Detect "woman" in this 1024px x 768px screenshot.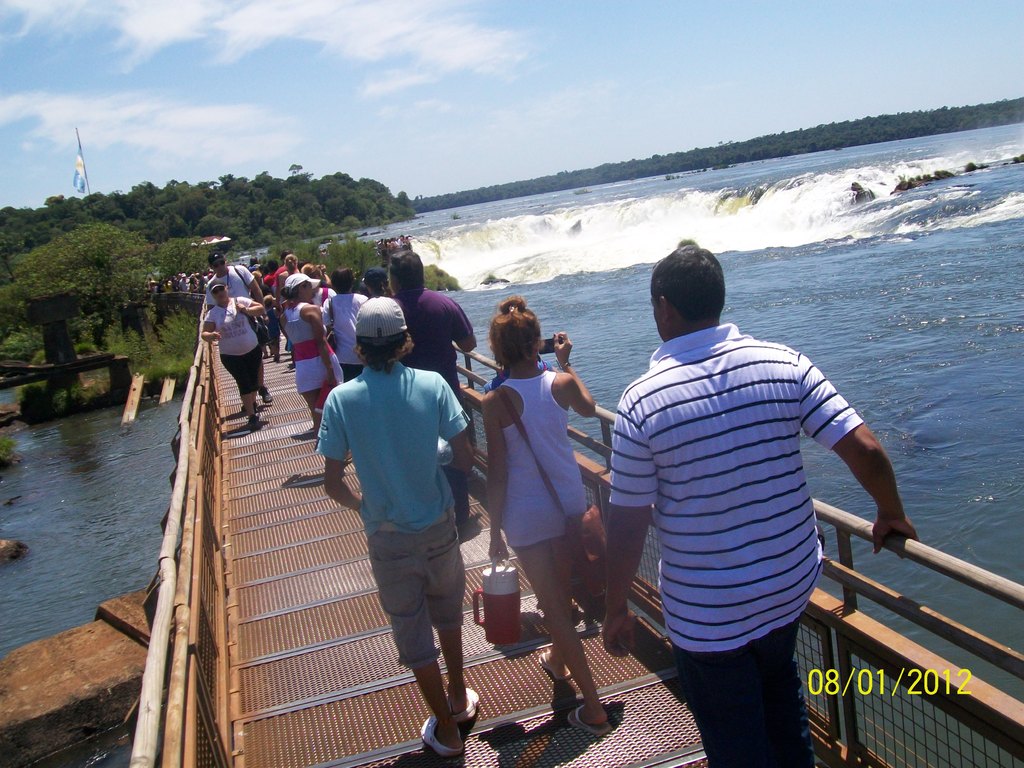
Detection: [x1=477, y1=294, x2=630, y2=729].
